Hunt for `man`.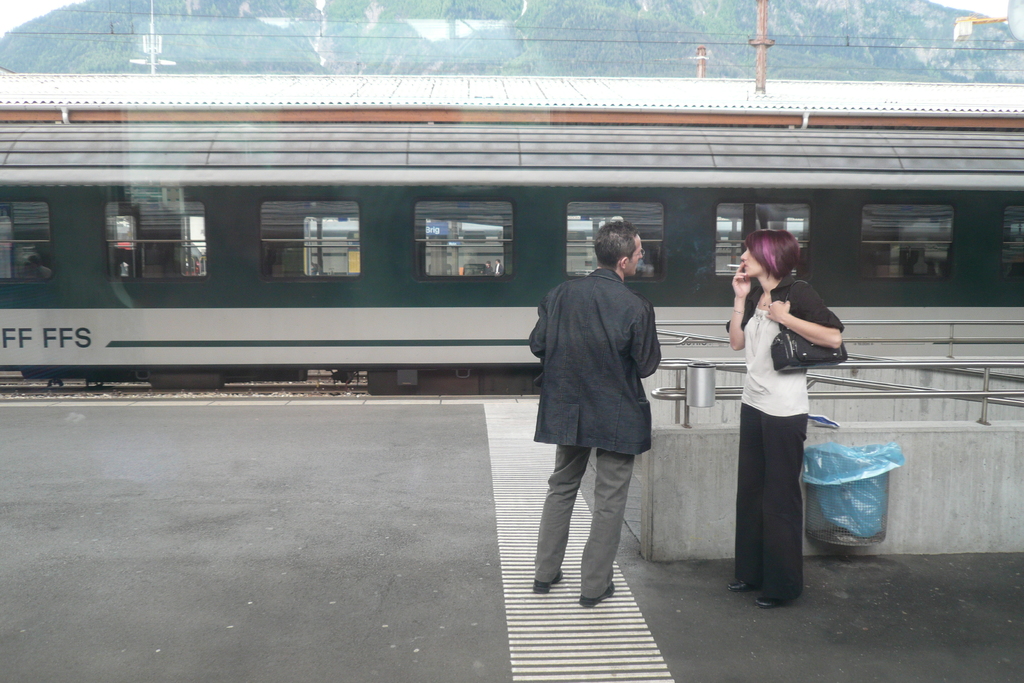
Hunted down at <bbox>525, 227, 675, 603</bbox>.
